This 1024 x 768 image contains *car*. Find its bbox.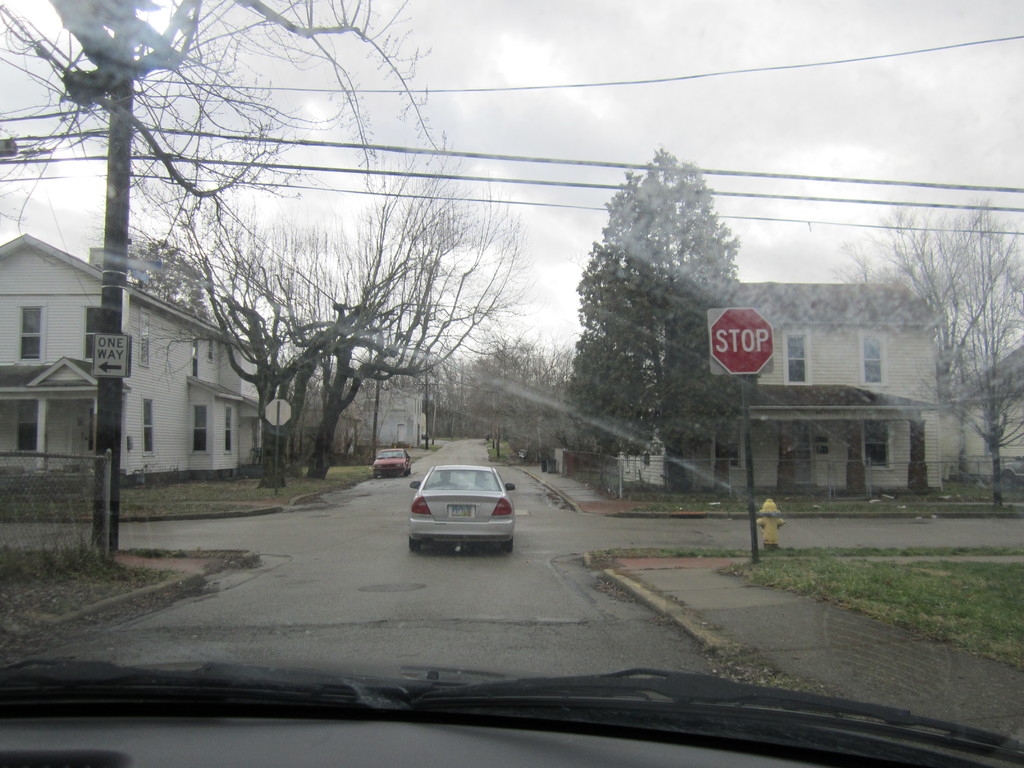
(371,442,413,483).
